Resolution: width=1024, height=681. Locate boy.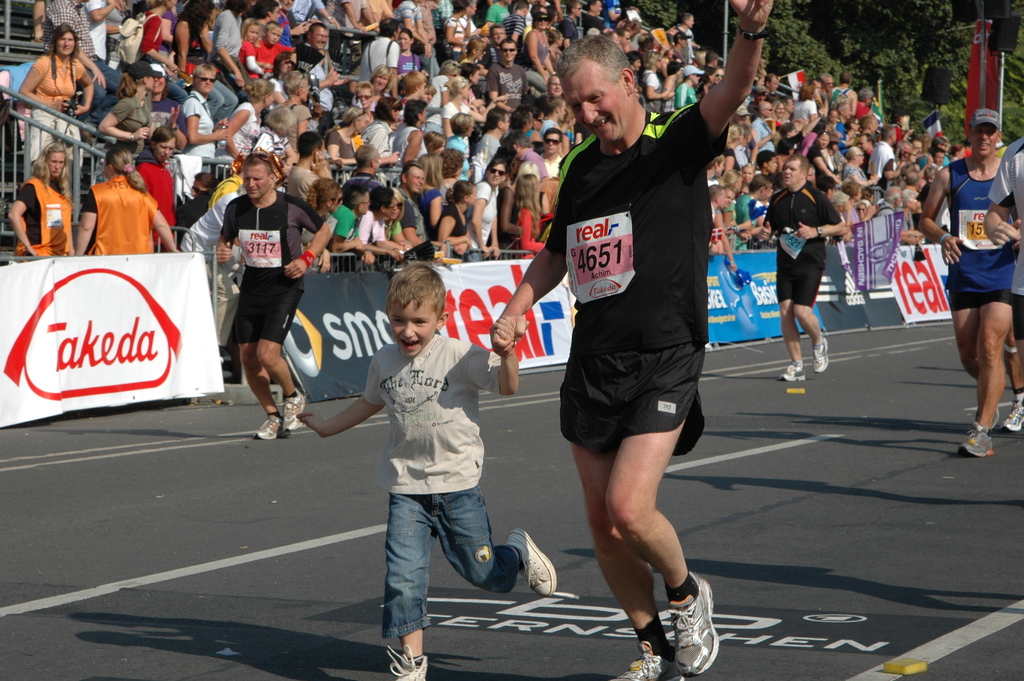
<region>328, 185, 369, 254</region>.
